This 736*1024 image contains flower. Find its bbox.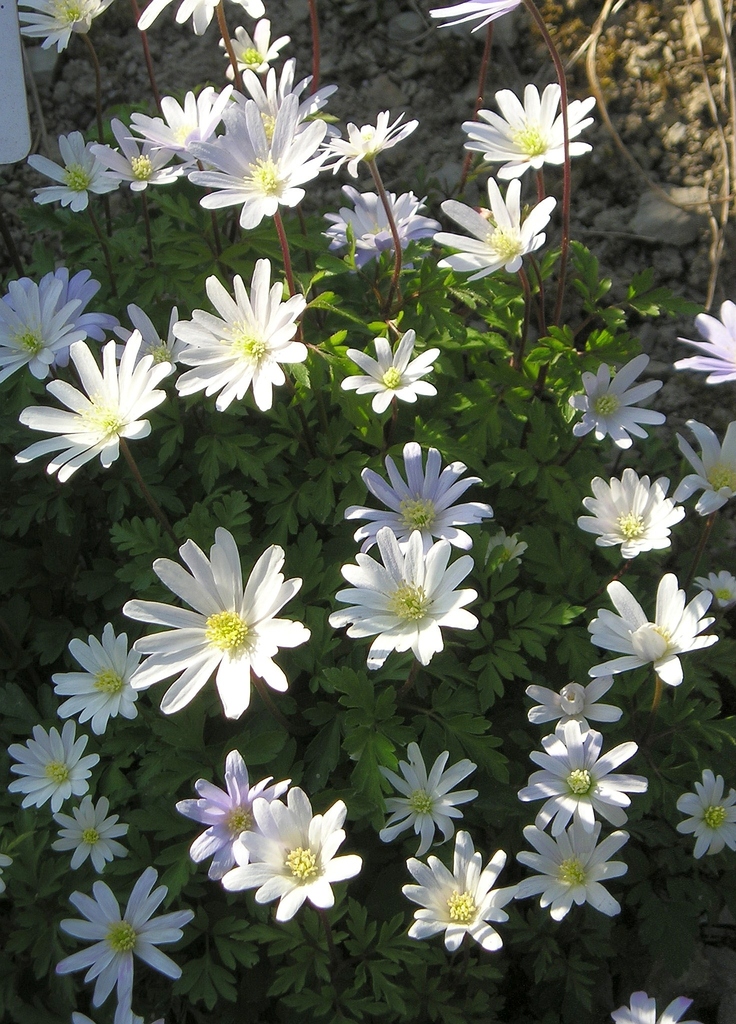
l=219, t=784, r=362, b=921.
